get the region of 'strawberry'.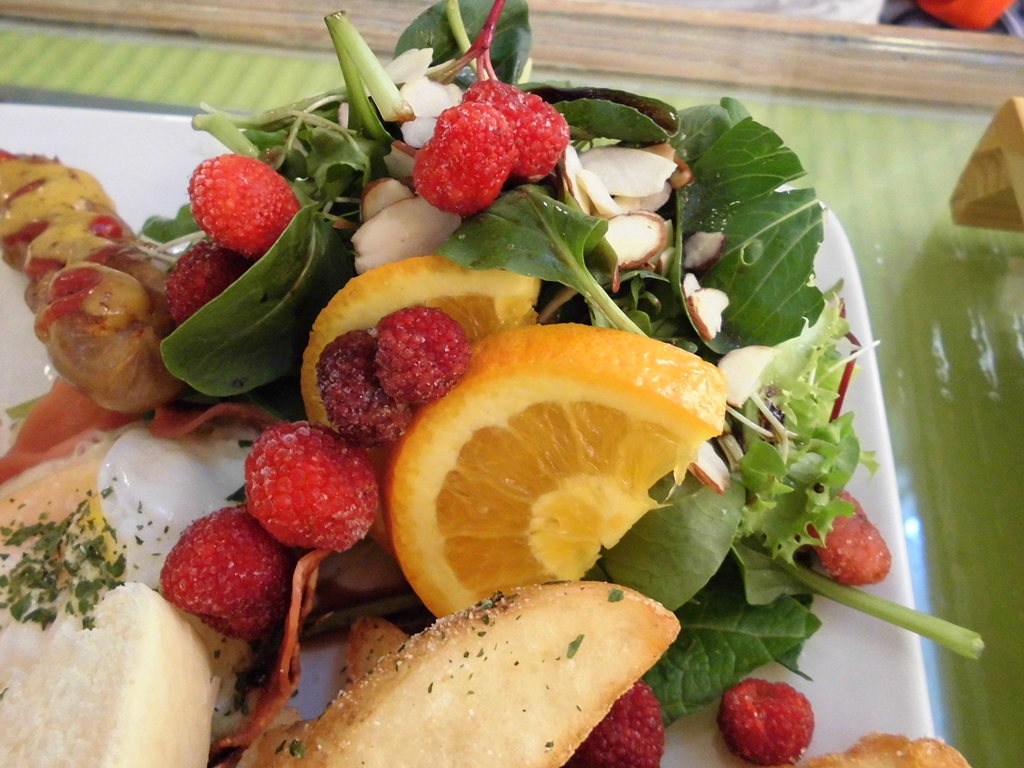
(466,83,566,189).
